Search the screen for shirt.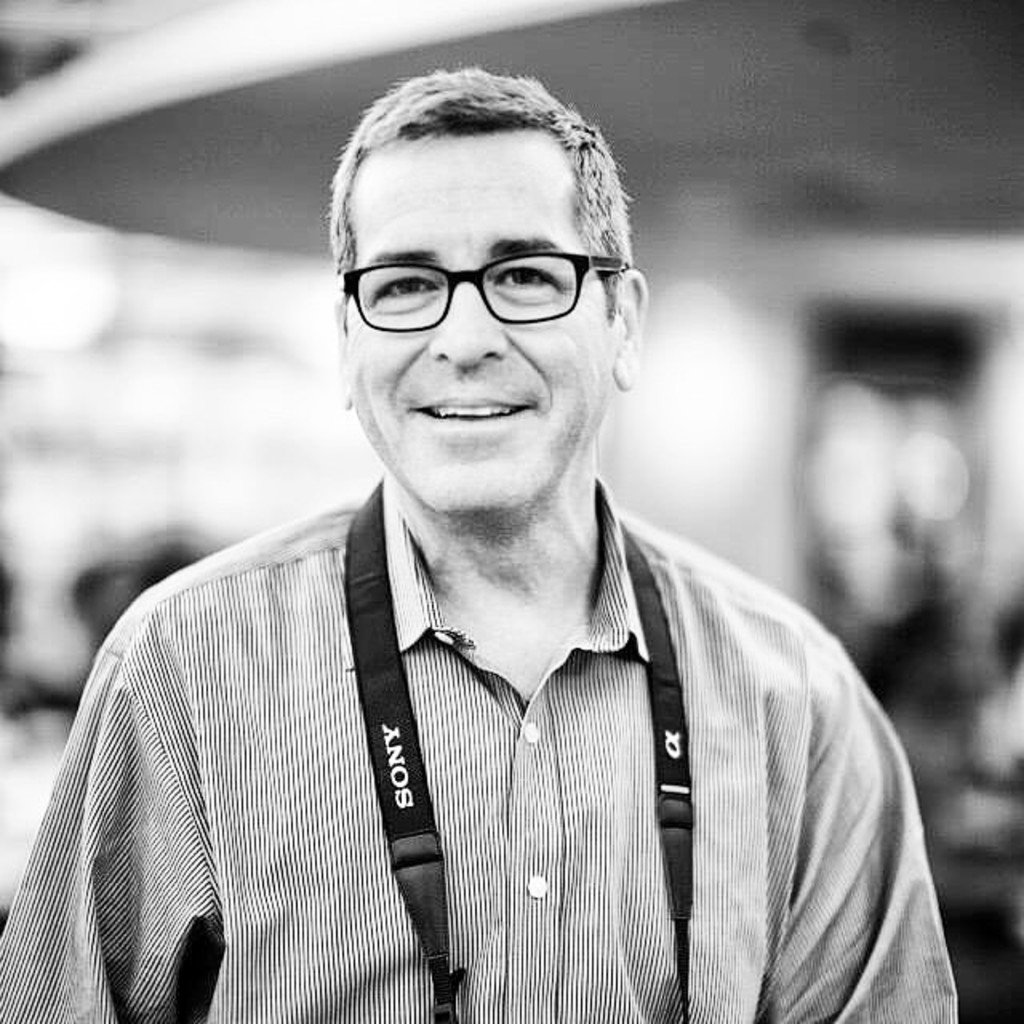
Found at x1=0 y1=467 x2=958 y2=1019.
